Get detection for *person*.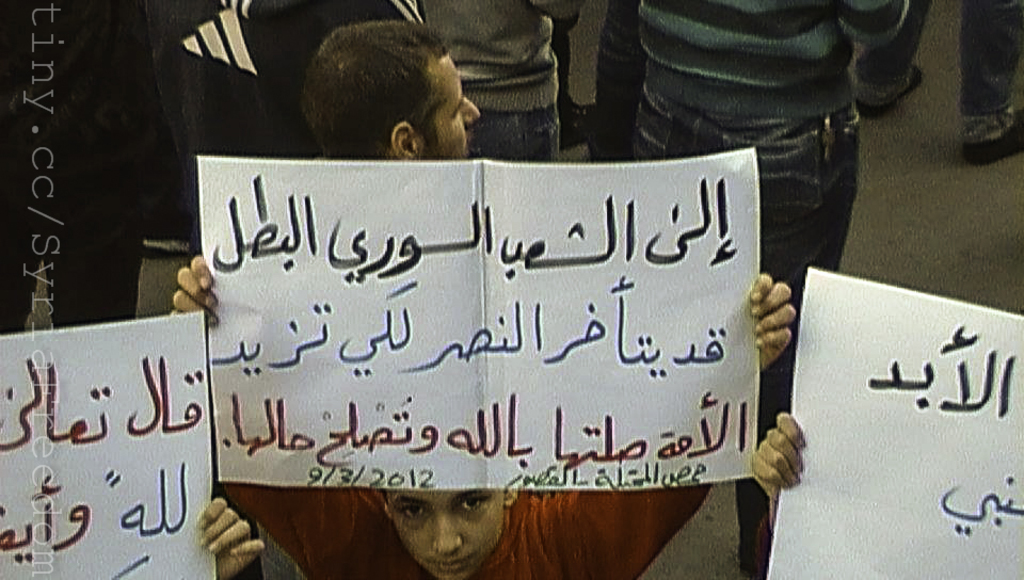
Detection: (259,20,514,192).
